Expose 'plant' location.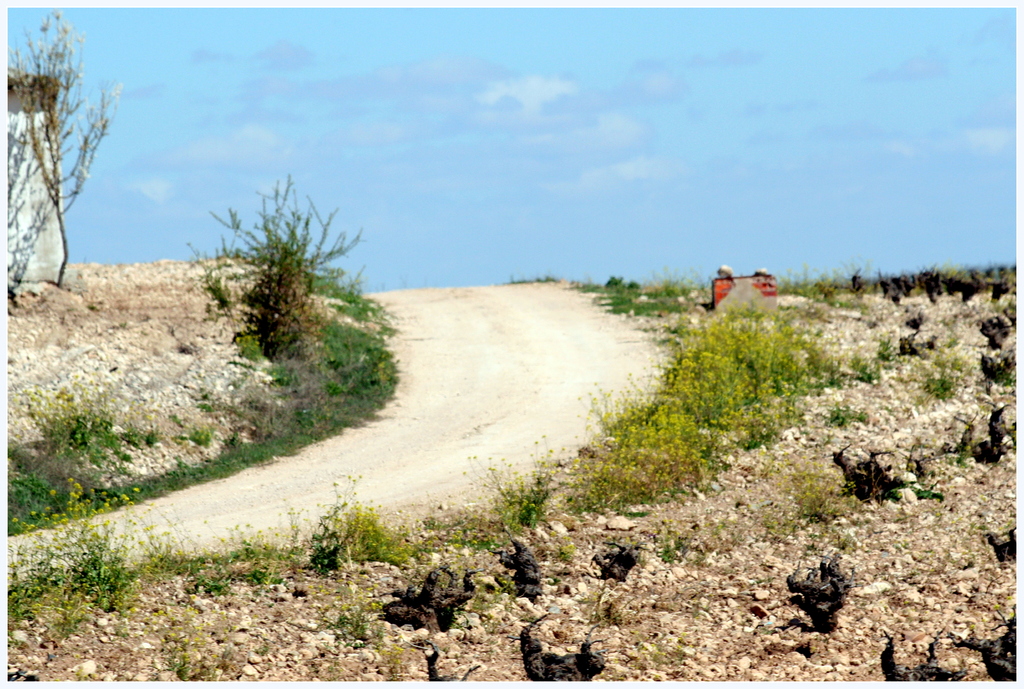
Exposed at select_region(204, 165, 409, 376).
